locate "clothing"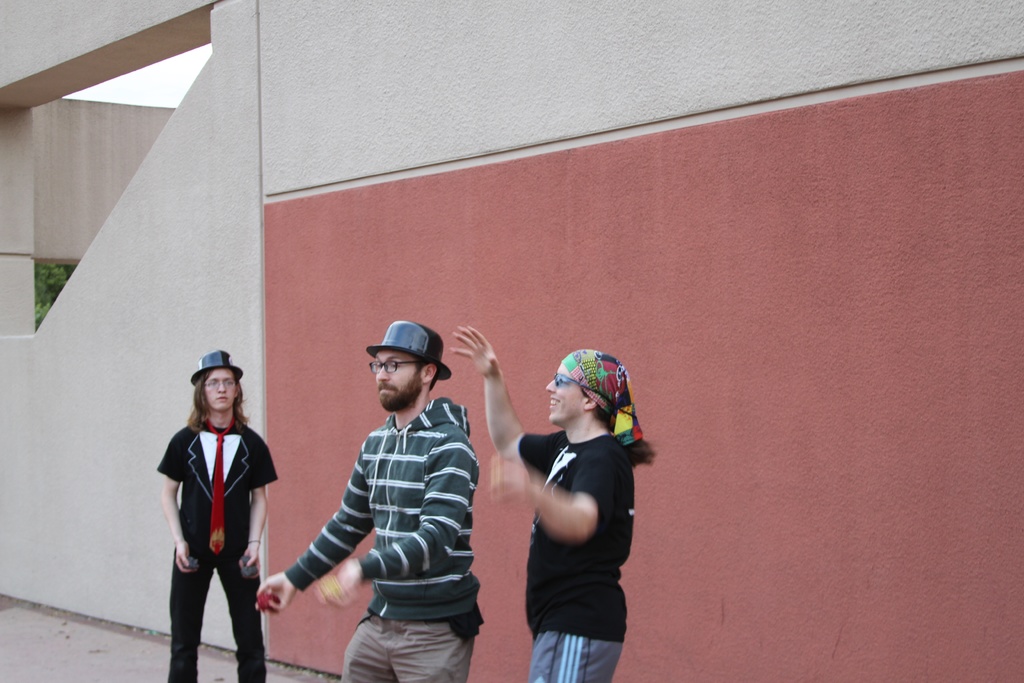
(left=158, top=424, right=276, bottom=674)
